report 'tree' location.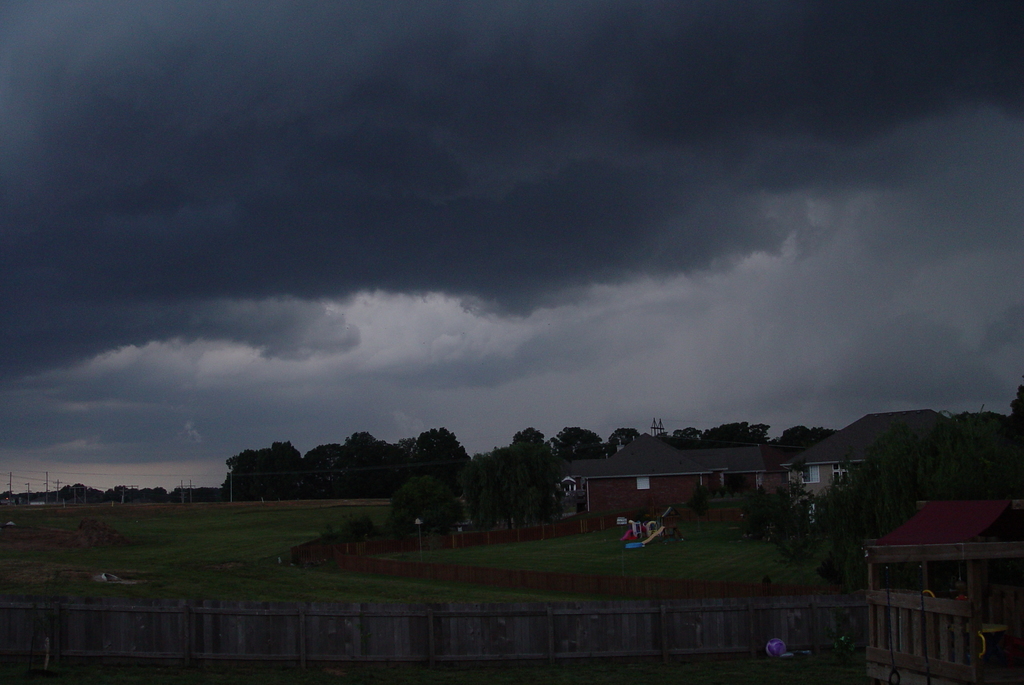
Report: 714:423:767:446.
